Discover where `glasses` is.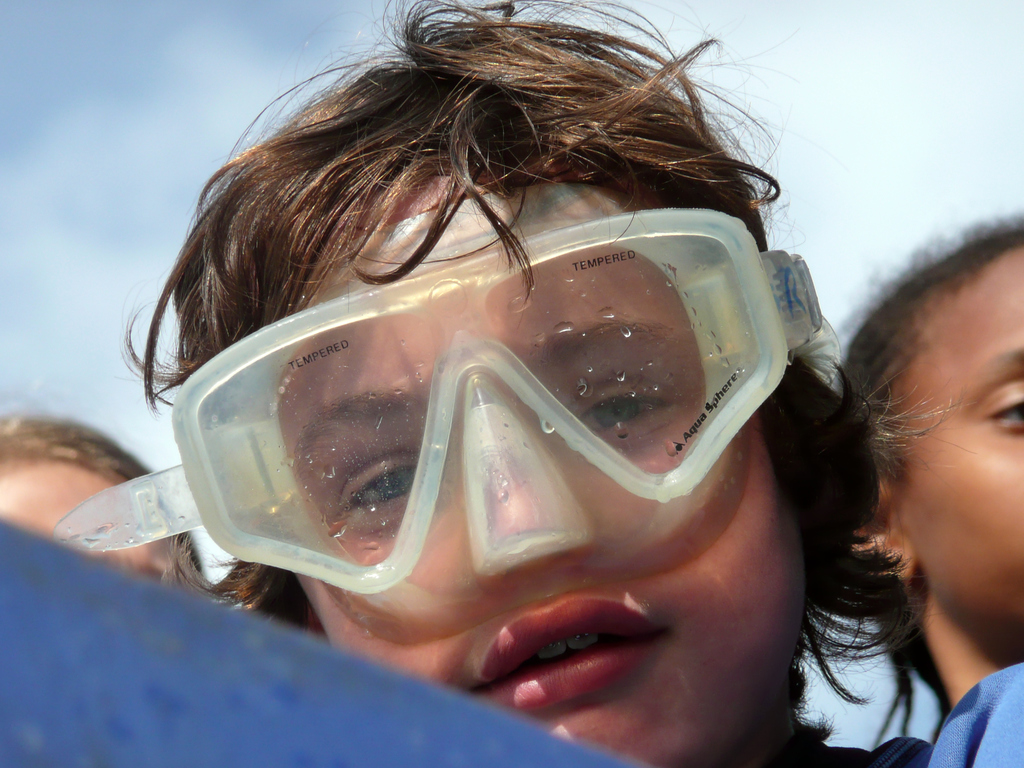
Discovered at 168,228,815,548.
